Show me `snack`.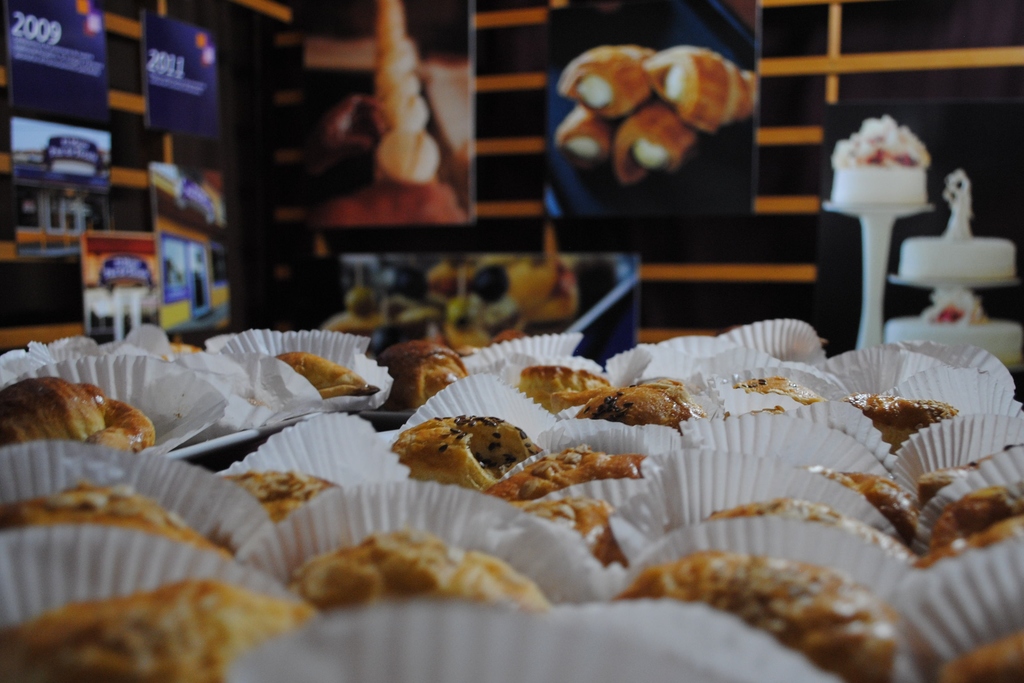
`snack` is here: (x1=646, y1=47, x2=768, y2=133).
